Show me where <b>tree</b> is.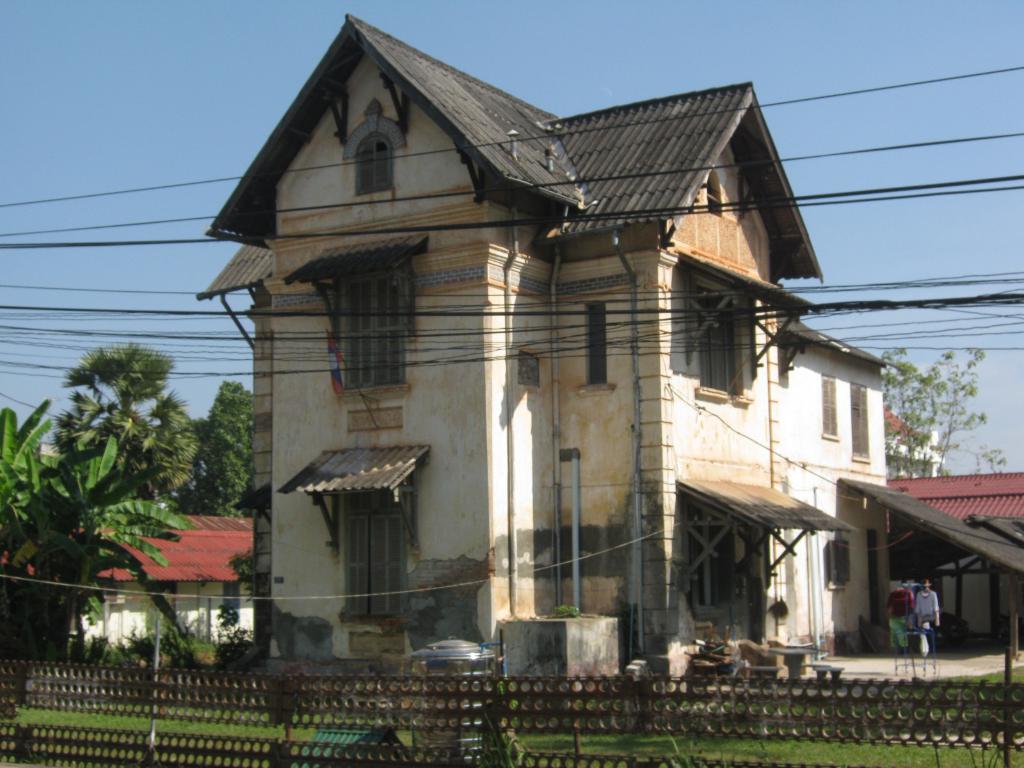
<b>tree</b> is at {"x1": 0, "y1": 388, "x2": 196, "y2": 673}.
